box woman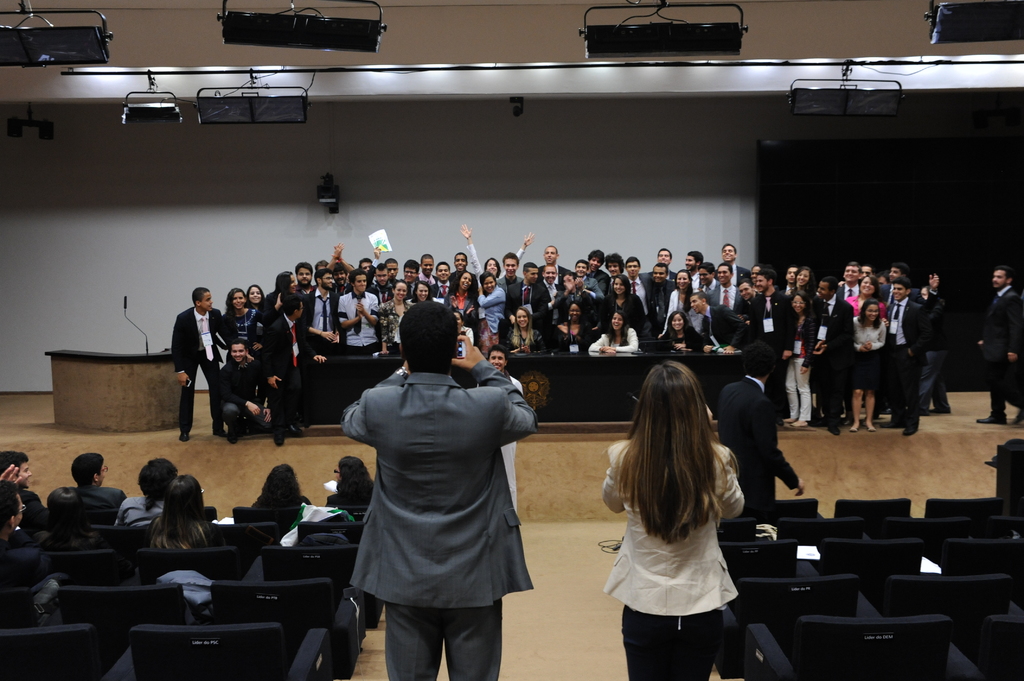
{"x1": 248, "y1": 283, "x2": 268, "y2": 307}
